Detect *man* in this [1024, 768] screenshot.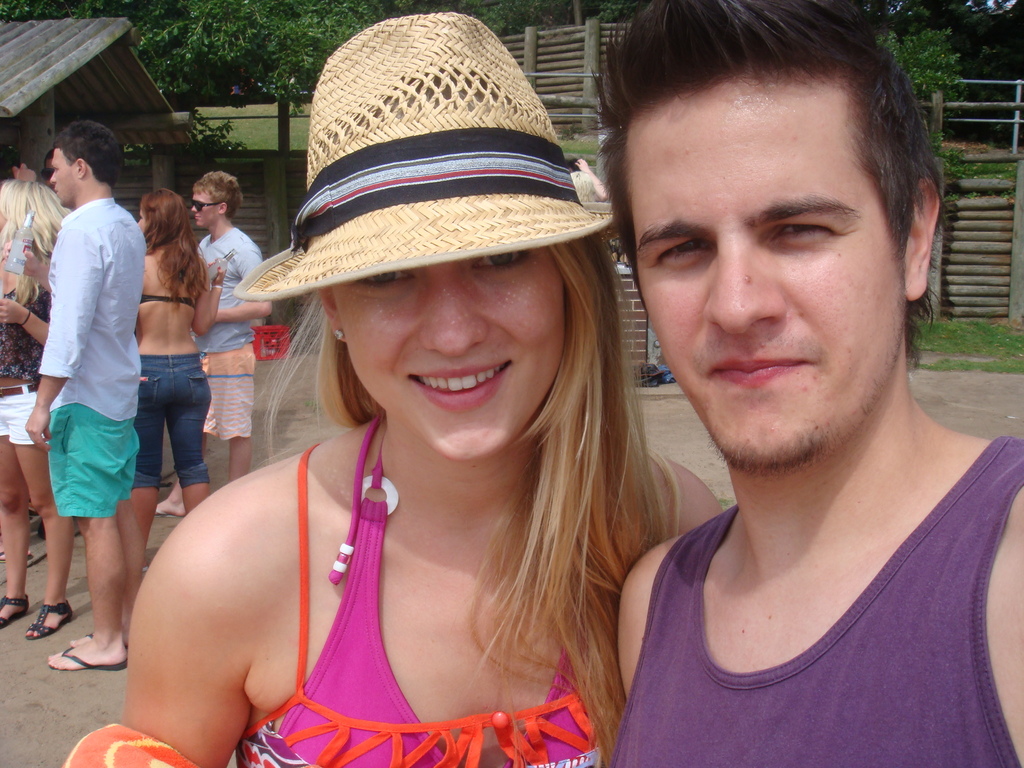
Detection: 536,0,1023,760.
